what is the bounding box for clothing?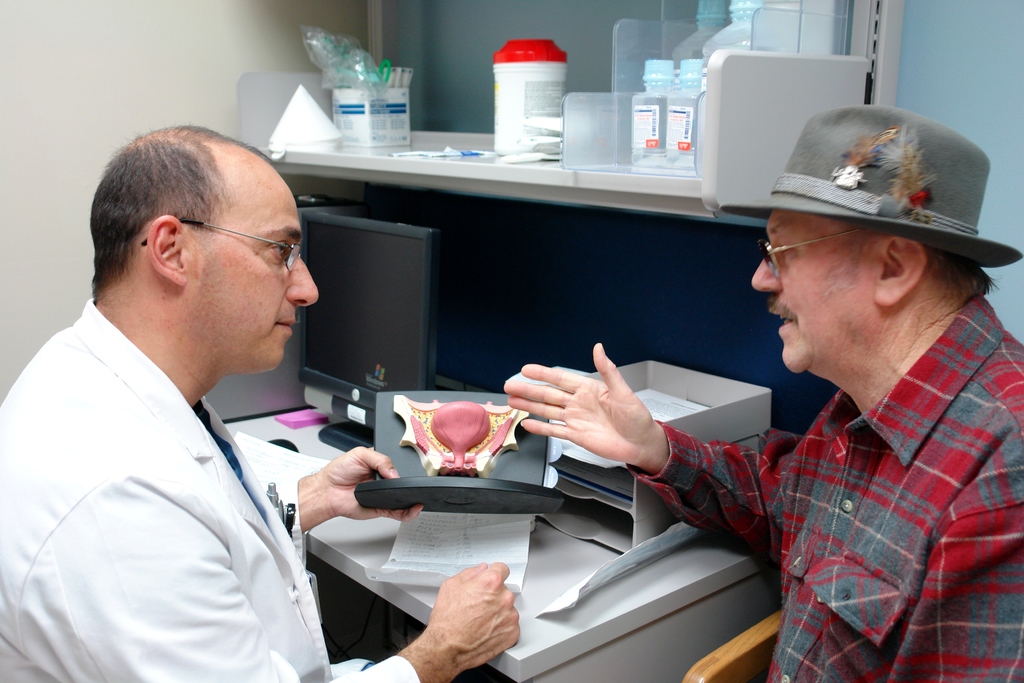
pyautogui.locateOnScreen(630, 288, 1023, 682).
